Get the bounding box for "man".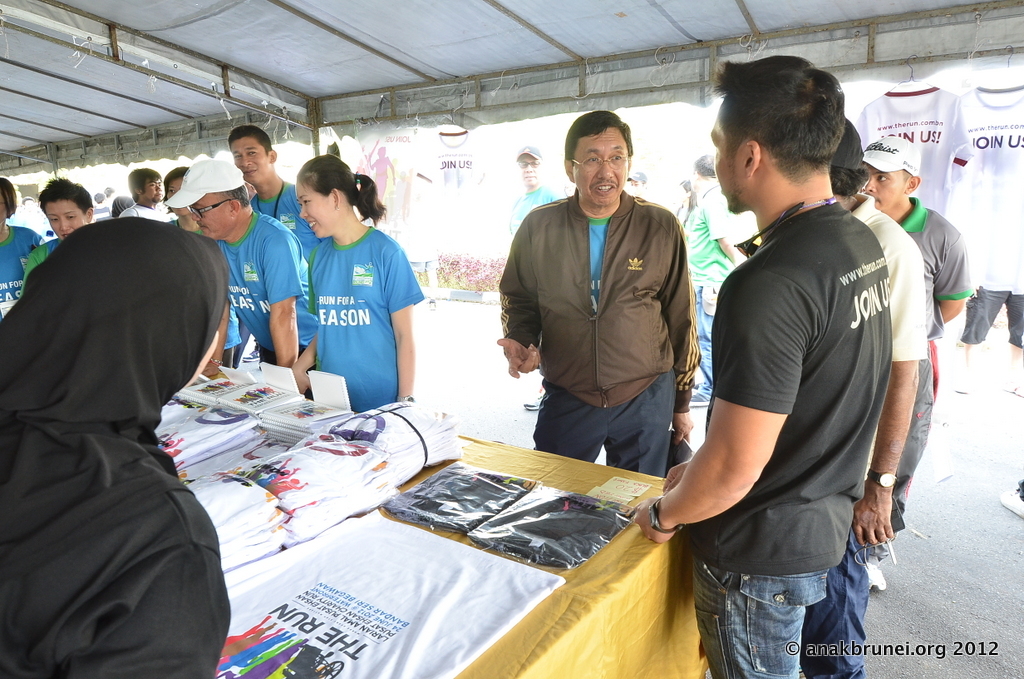
(x1=854, y1=141, x2=963, y2=592).
